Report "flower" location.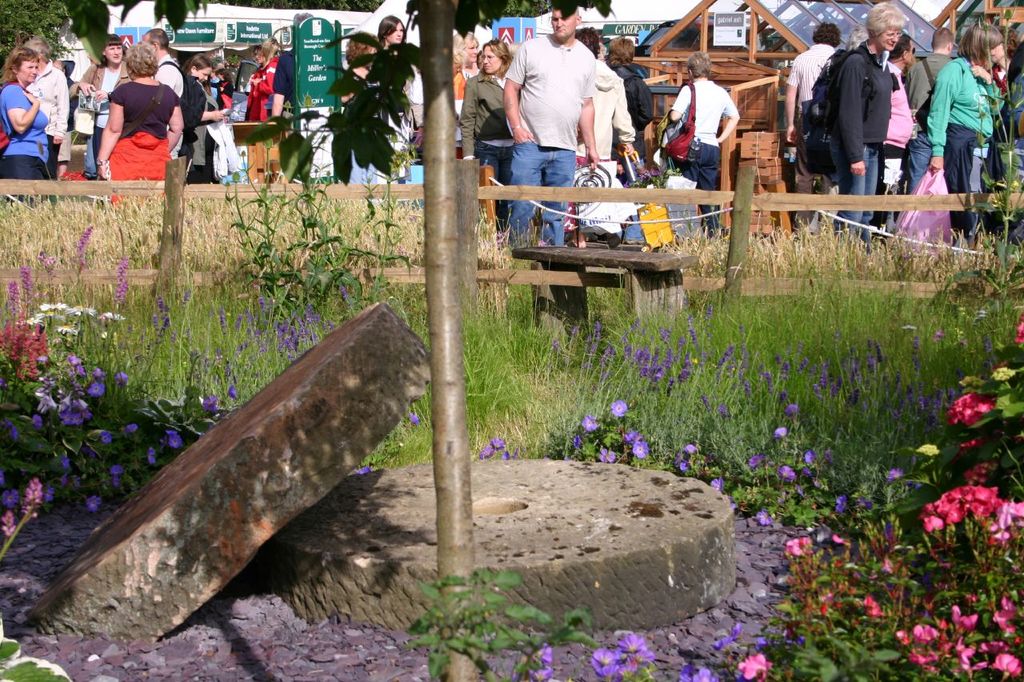
Report: l=773, t=462, r=799, b=483.
